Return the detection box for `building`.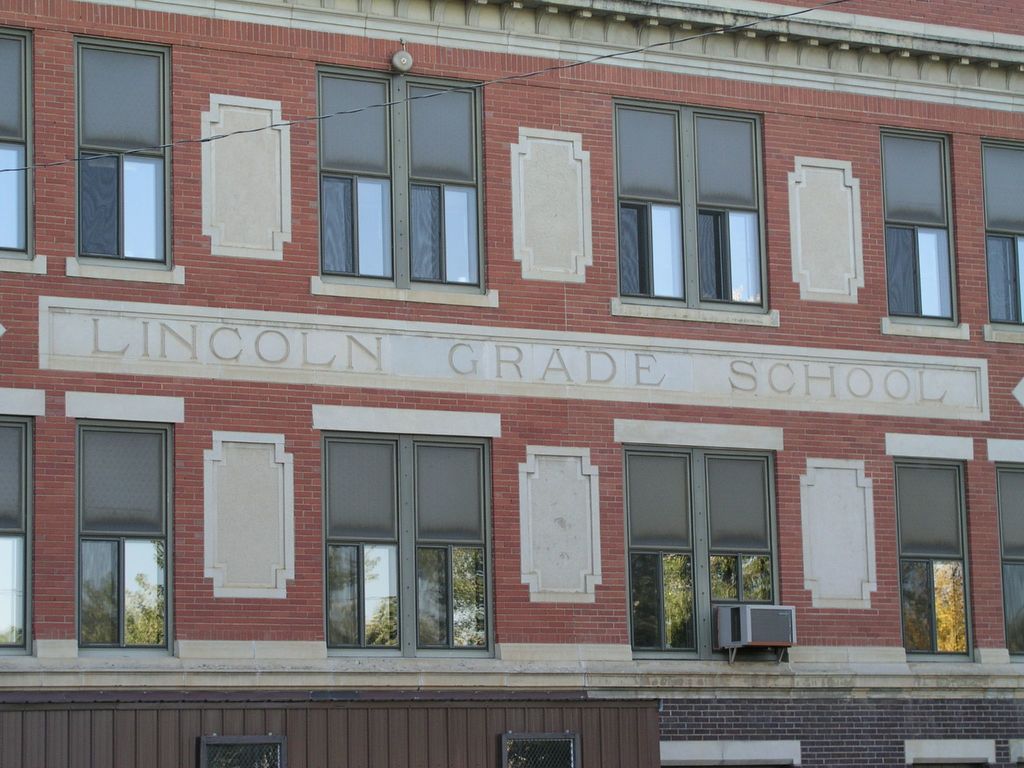
left=0, top=0, right=1023, bottom=767.
